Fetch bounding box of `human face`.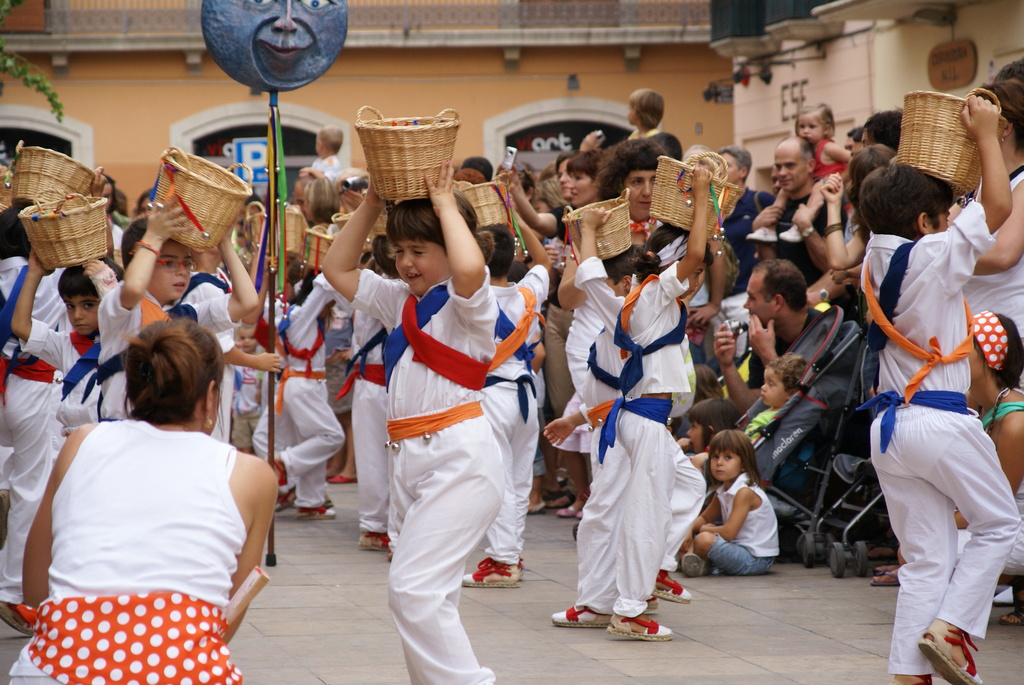
Bbox: <box>798,113,823,143</box>.
